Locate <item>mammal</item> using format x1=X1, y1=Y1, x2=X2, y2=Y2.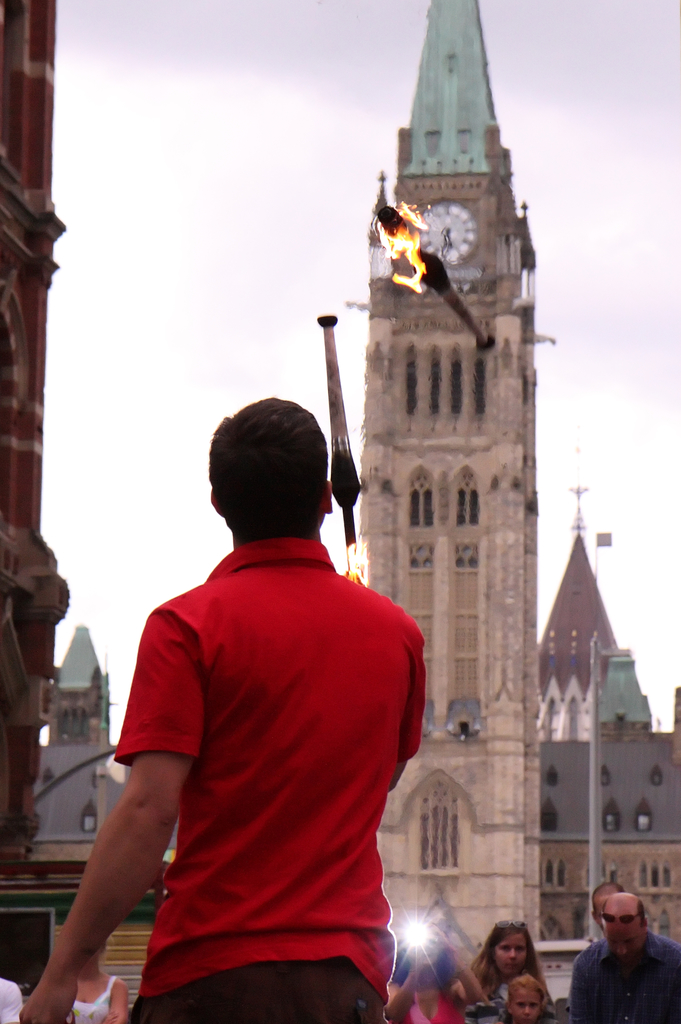
x1=590, y1=879, x2=620, y2=922.
